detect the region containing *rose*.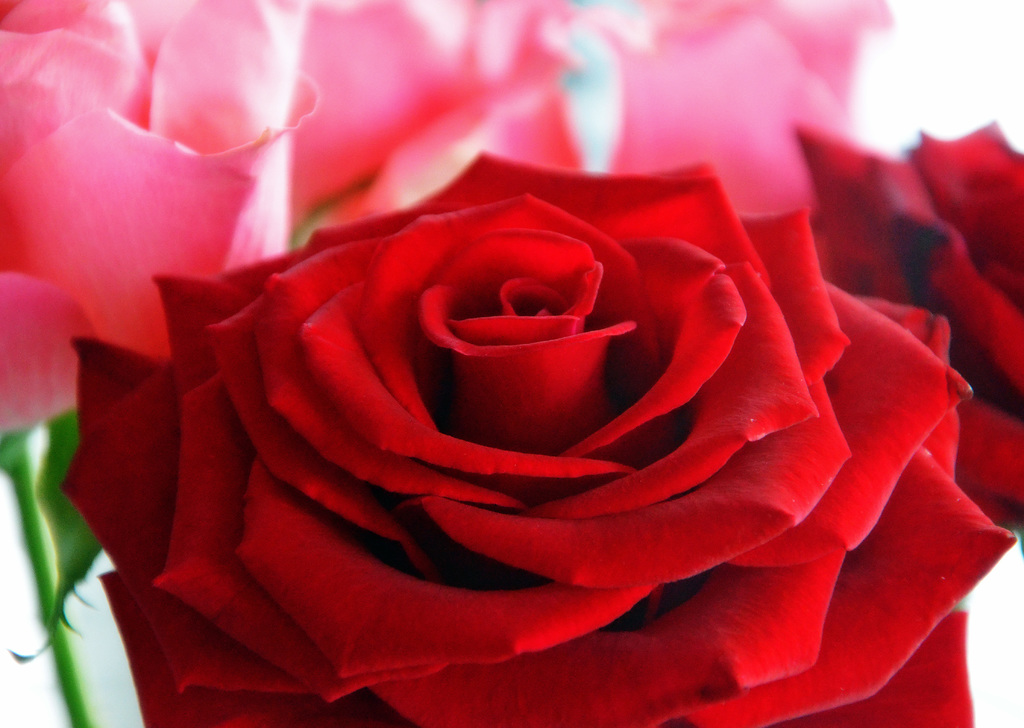
crop(58, 145, 1018, 727).
